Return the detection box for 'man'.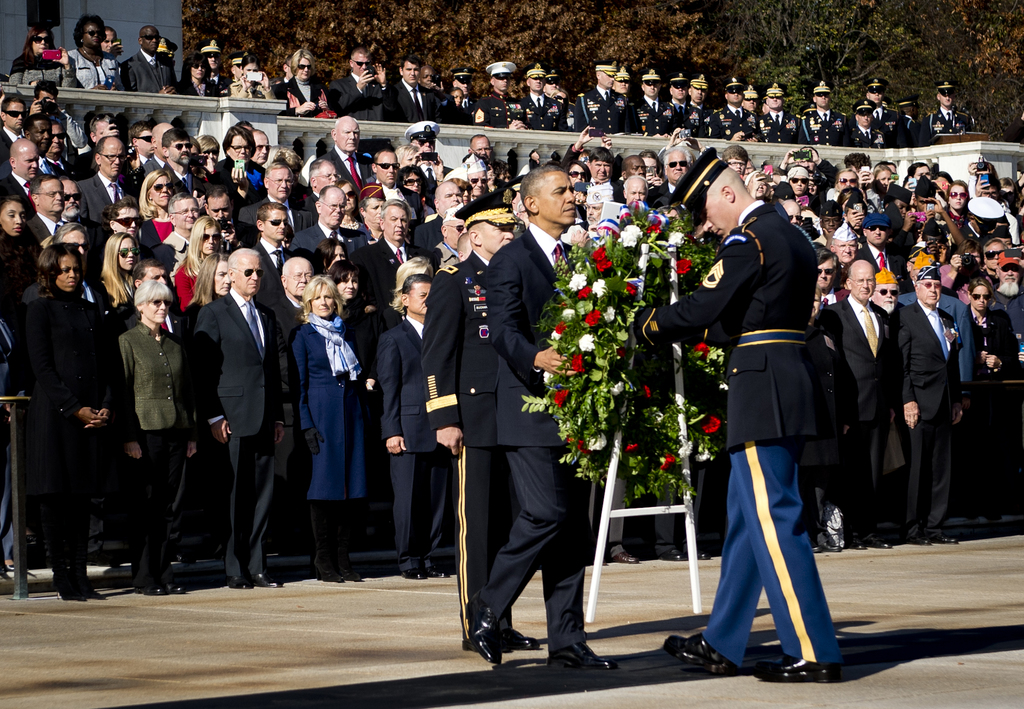
332 48 387 115.
